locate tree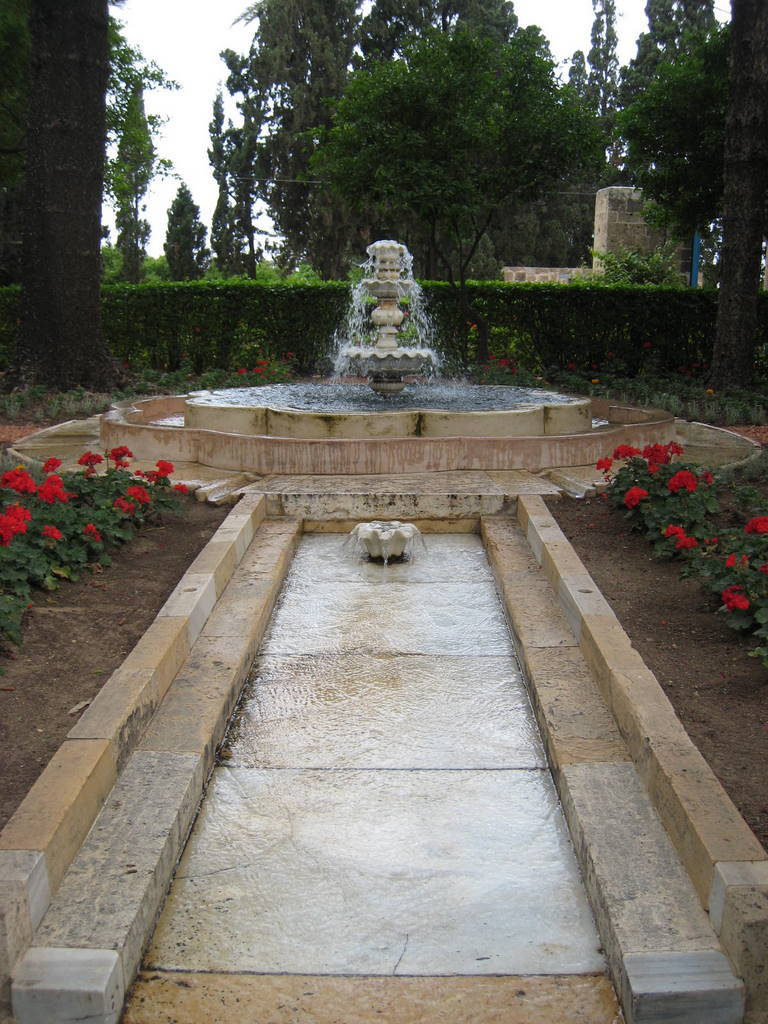
(x1=585, y1=0, x2=624, y2=163)
